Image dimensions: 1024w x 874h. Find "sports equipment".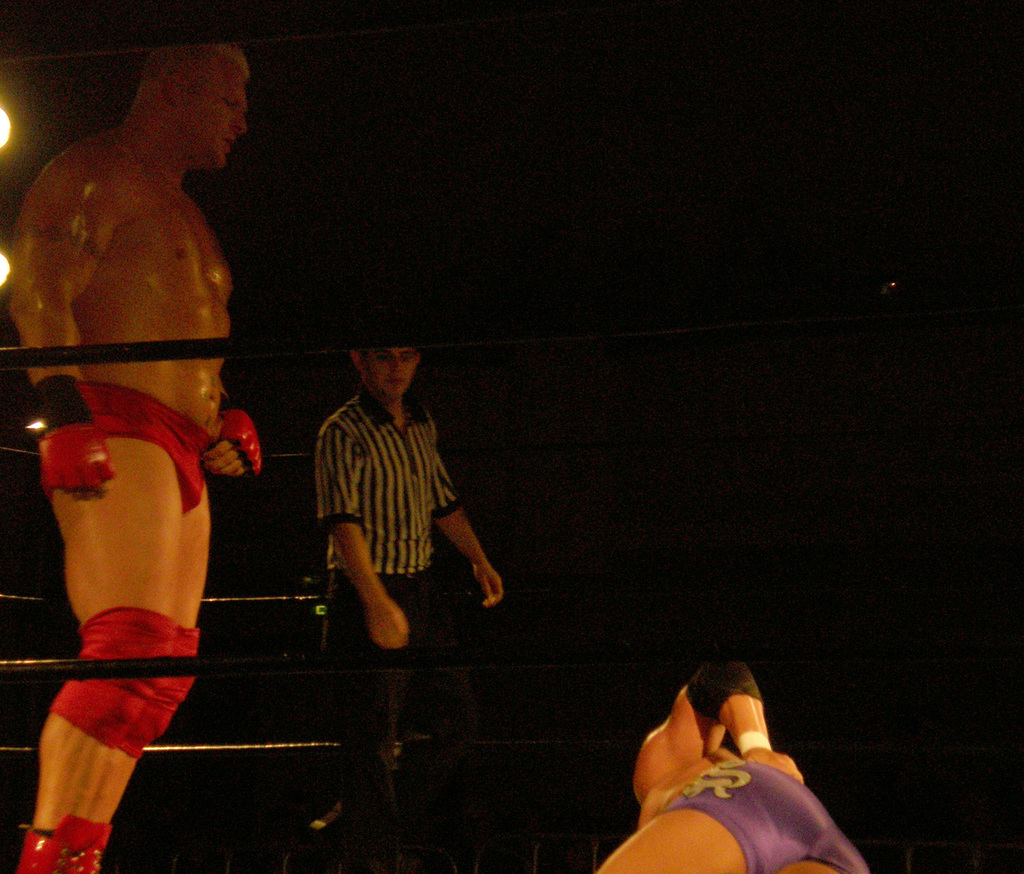
{"x1": 29, "y1": 378, "x2": 118, "y2": 499}.
